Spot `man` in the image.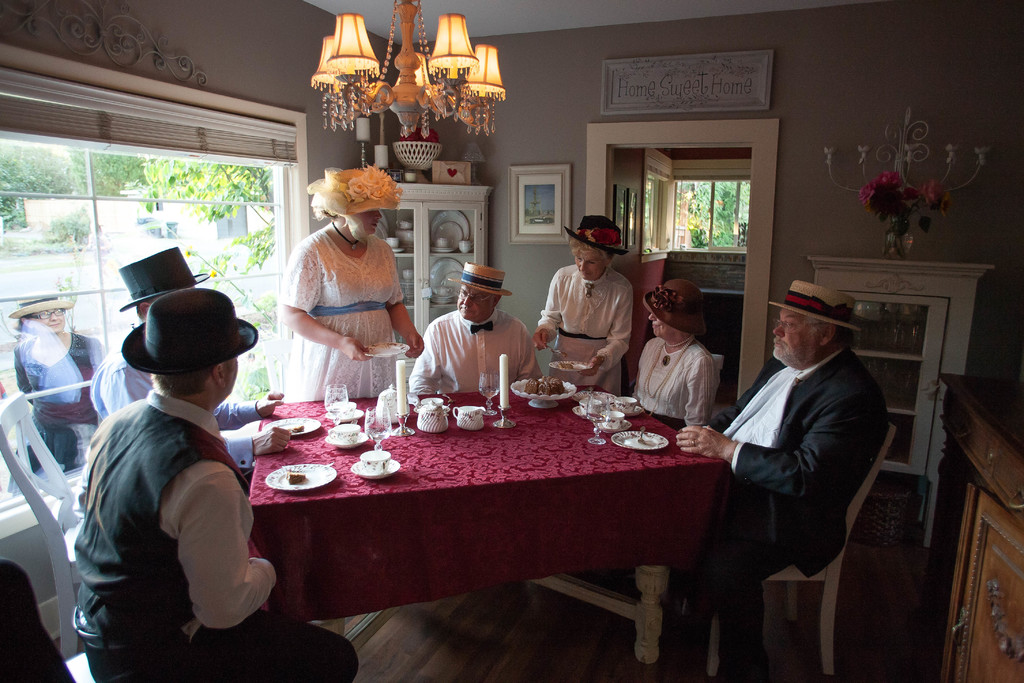
`man` found at x1=660, y1=278, x2=888, y2=682.
